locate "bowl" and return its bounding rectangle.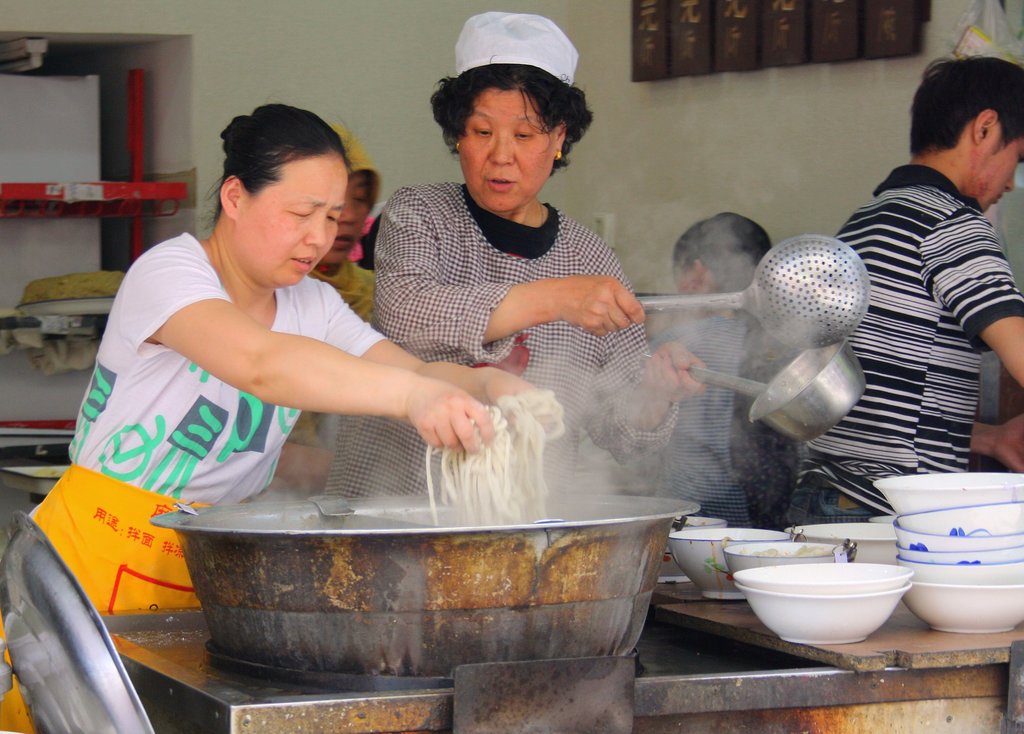
(x1=738, y1=561, x2=912, y2=594).
